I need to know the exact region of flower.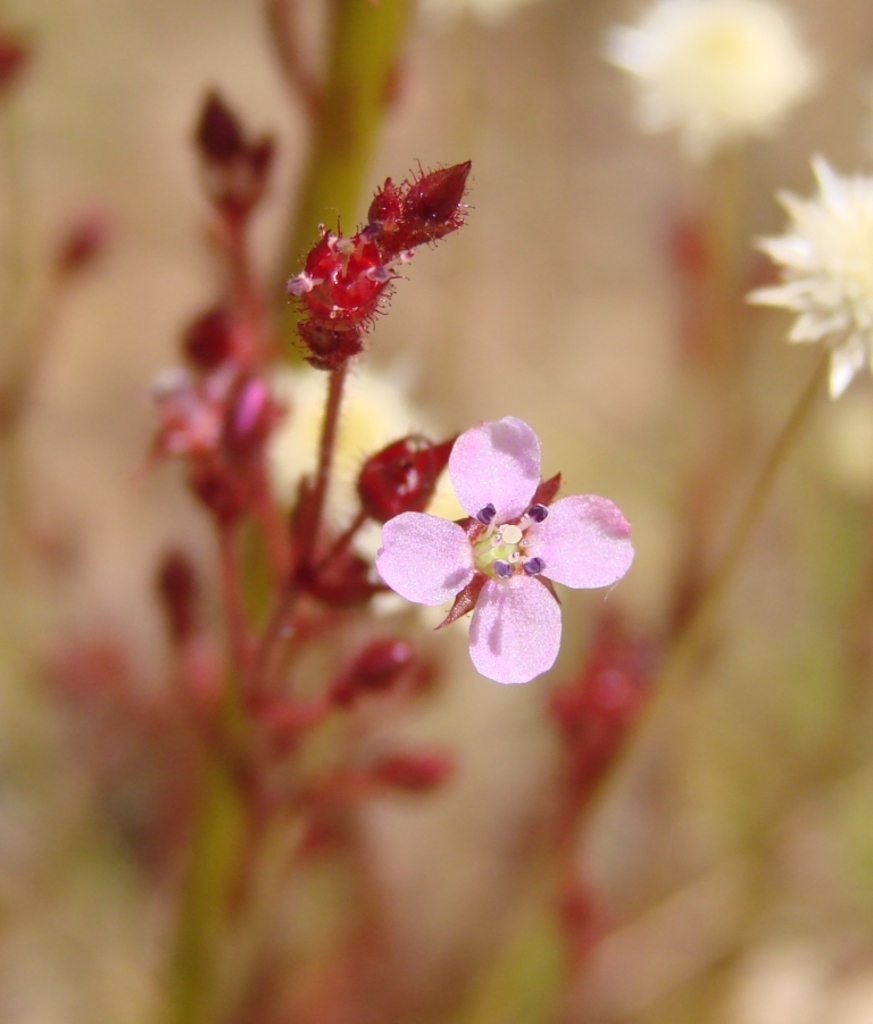
Region: 352, 426, 468, 540.
